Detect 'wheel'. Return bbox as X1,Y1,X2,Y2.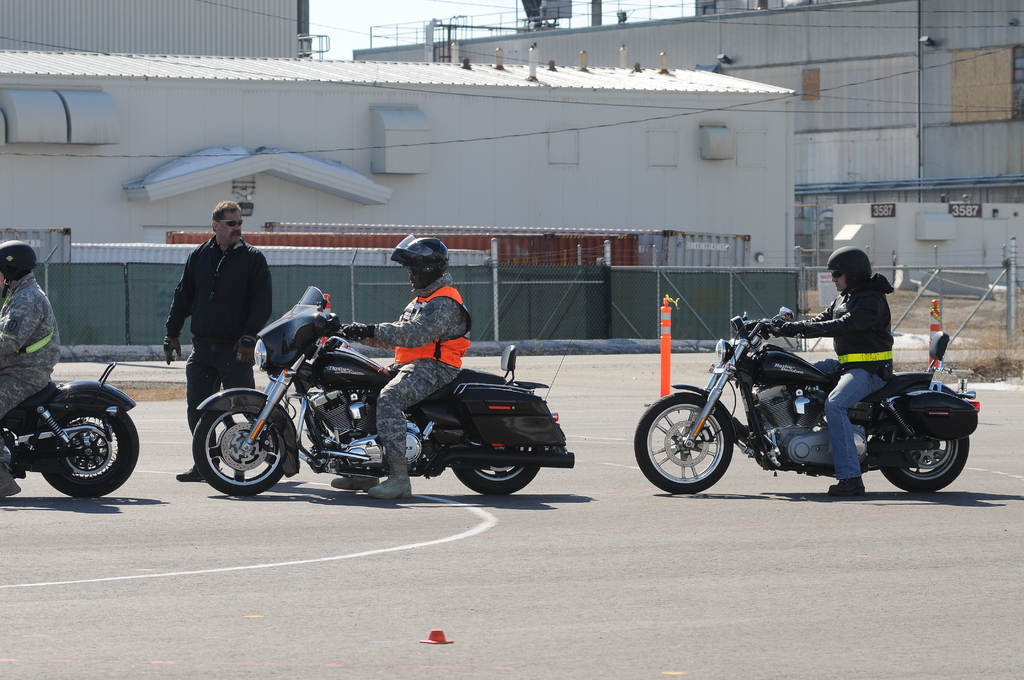
456,462,544,494.
